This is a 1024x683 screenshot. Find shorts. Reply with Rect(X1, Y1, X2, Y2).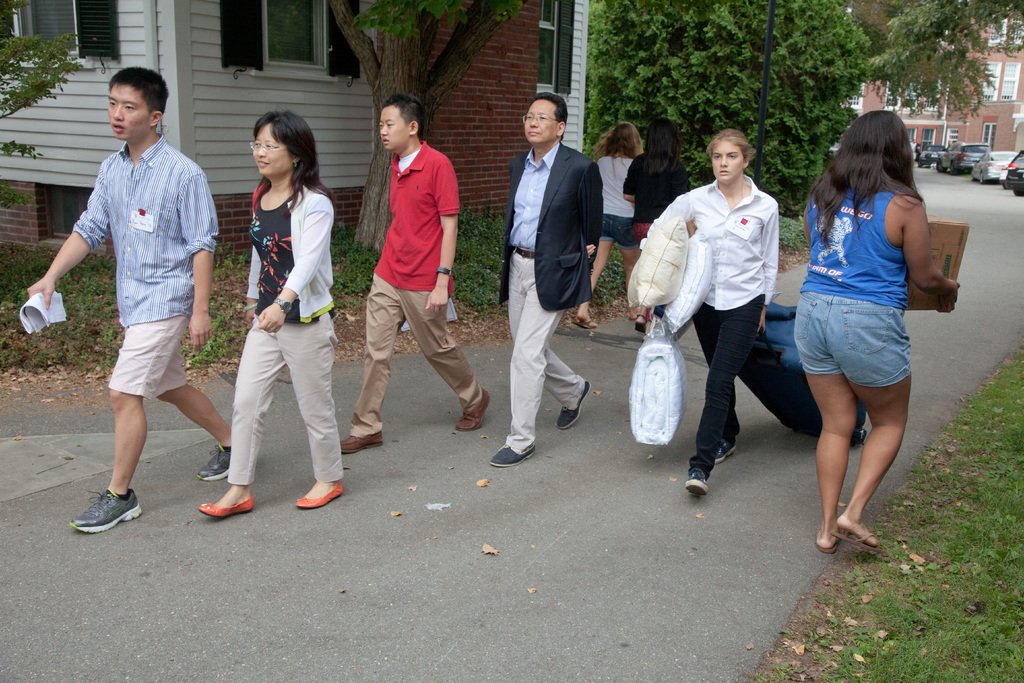
Rect(794, 292, 909, 386).
